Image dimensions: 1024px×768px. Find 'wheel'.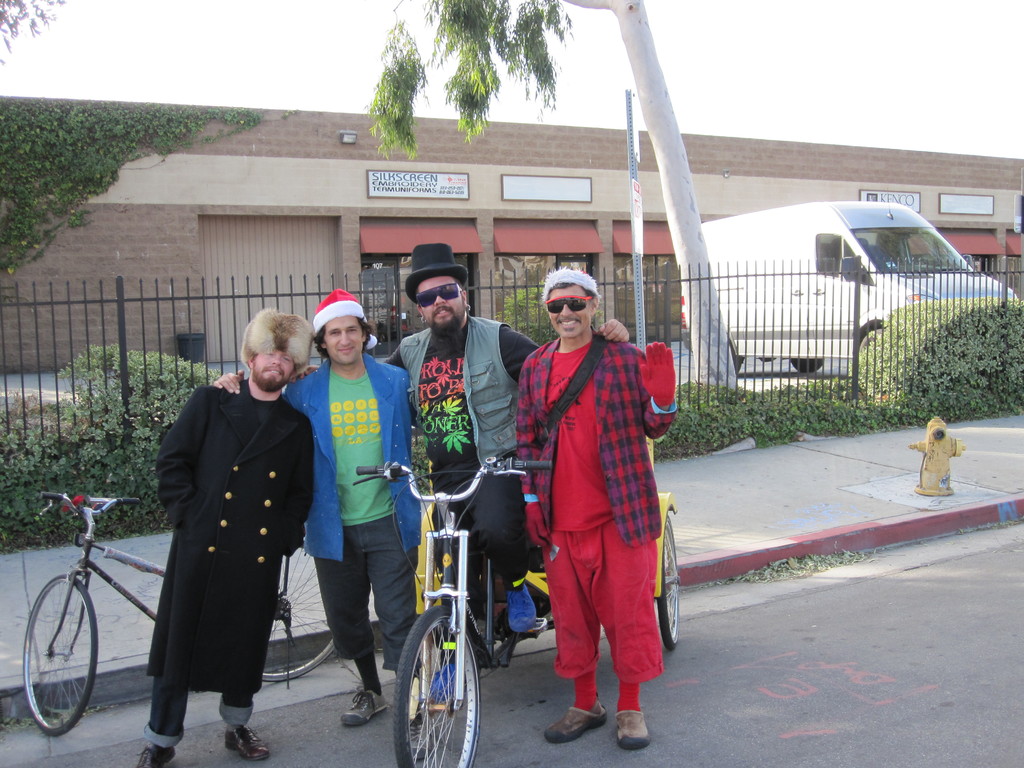
(261,545,337,682).
